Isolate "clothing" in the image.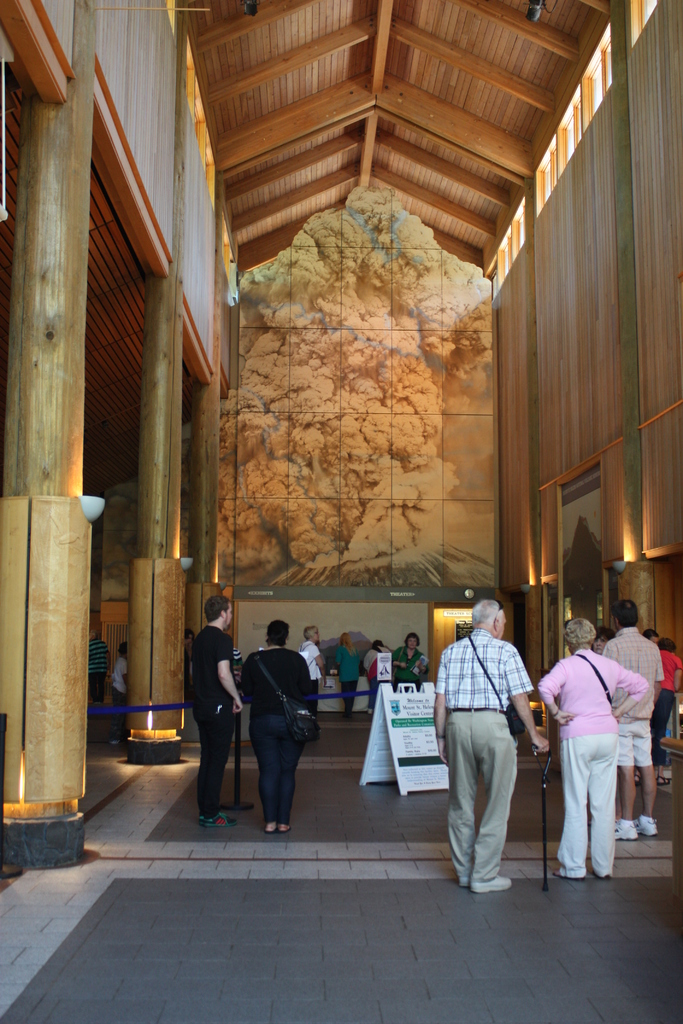
Isolated region: crop(368, 652, 388, 715).
